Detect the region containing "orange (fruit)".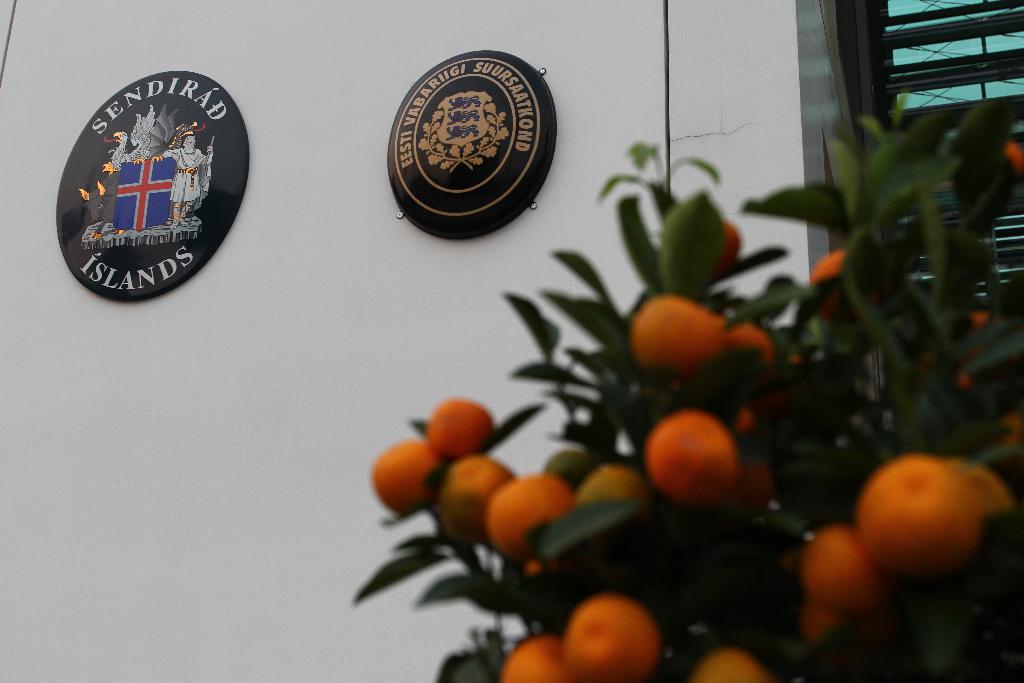
select_region(808, 525, 871, 611).
